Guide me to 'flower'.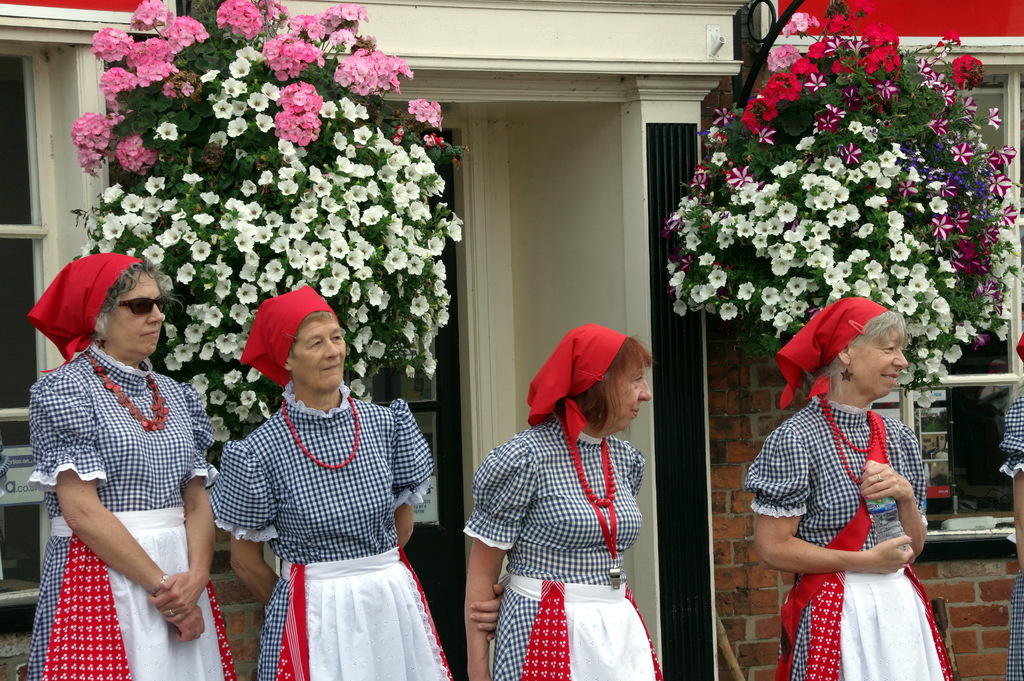
Guidance: bbox(285, 271, 321, 291).
